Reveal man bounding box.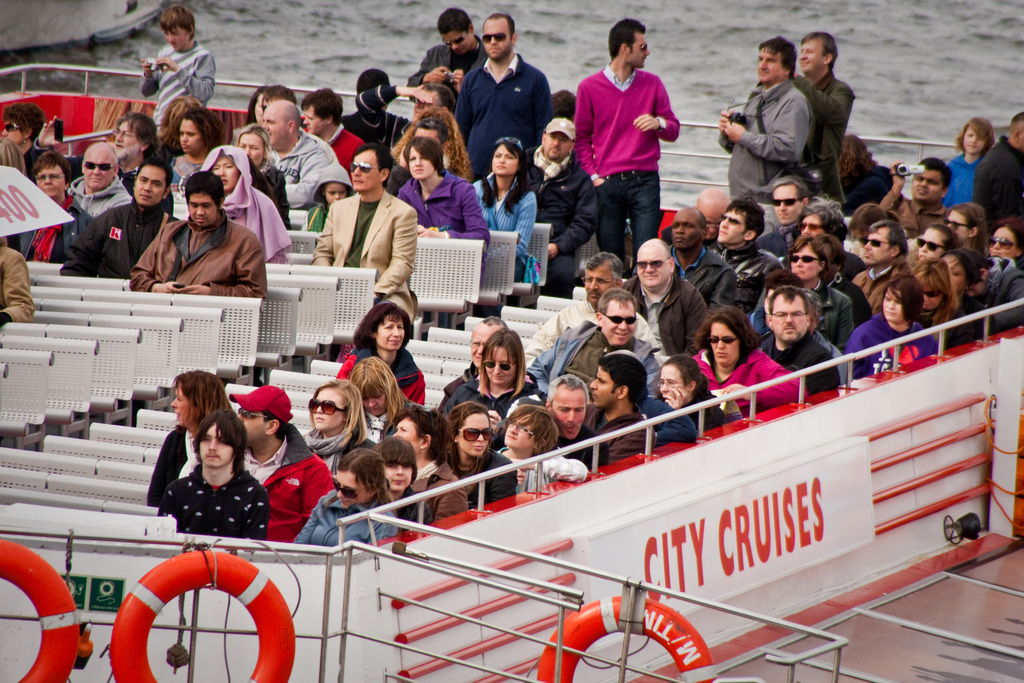
Revealed: locate(666, 201, 739, 312).
